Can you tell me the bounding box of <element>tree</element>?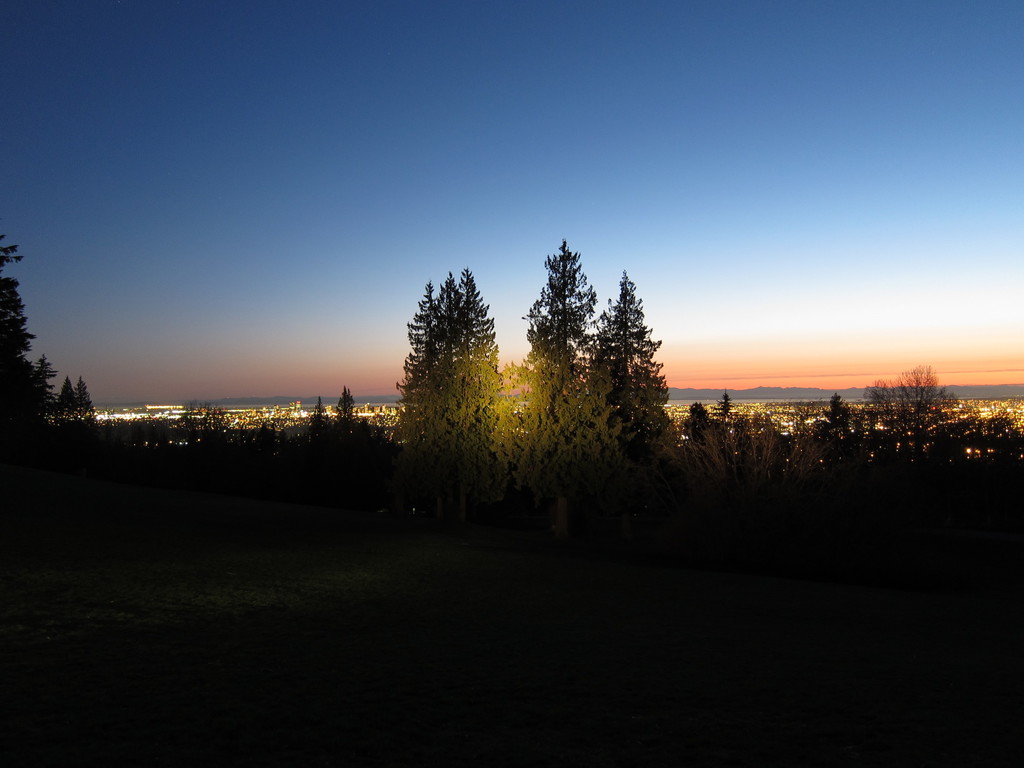
53, 373, 79, 421.
